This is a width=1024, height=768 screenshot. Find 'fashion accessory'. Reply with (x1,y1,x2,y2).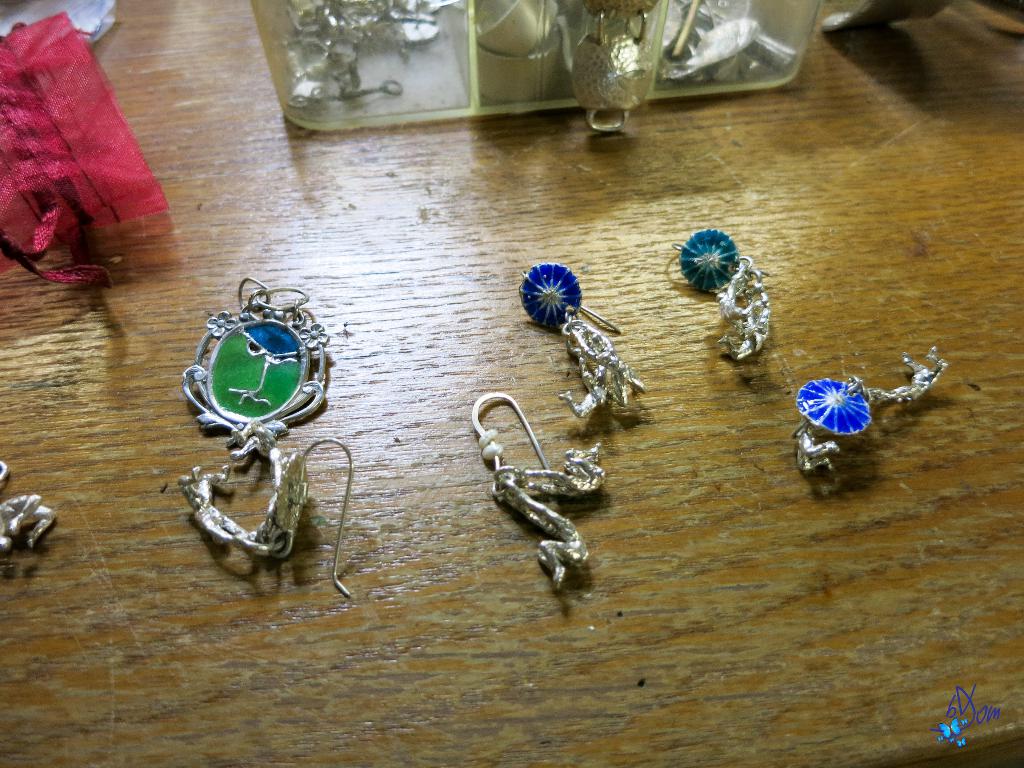
(470,390,609,582).
